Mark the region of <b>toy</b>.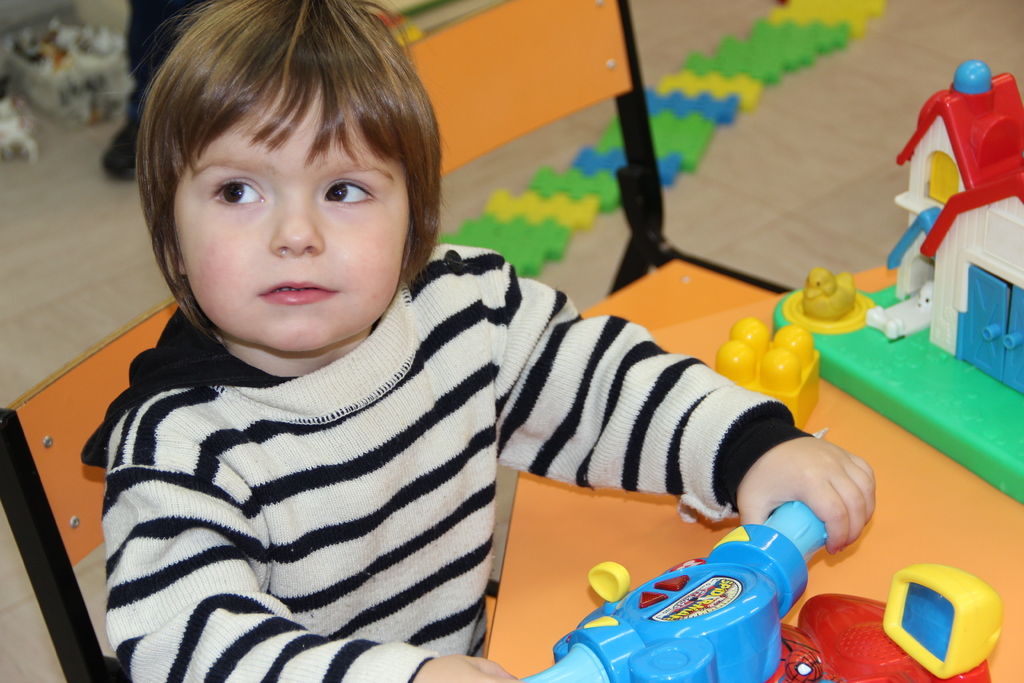
Region: l=765, t=53, r=1023, b=498.
